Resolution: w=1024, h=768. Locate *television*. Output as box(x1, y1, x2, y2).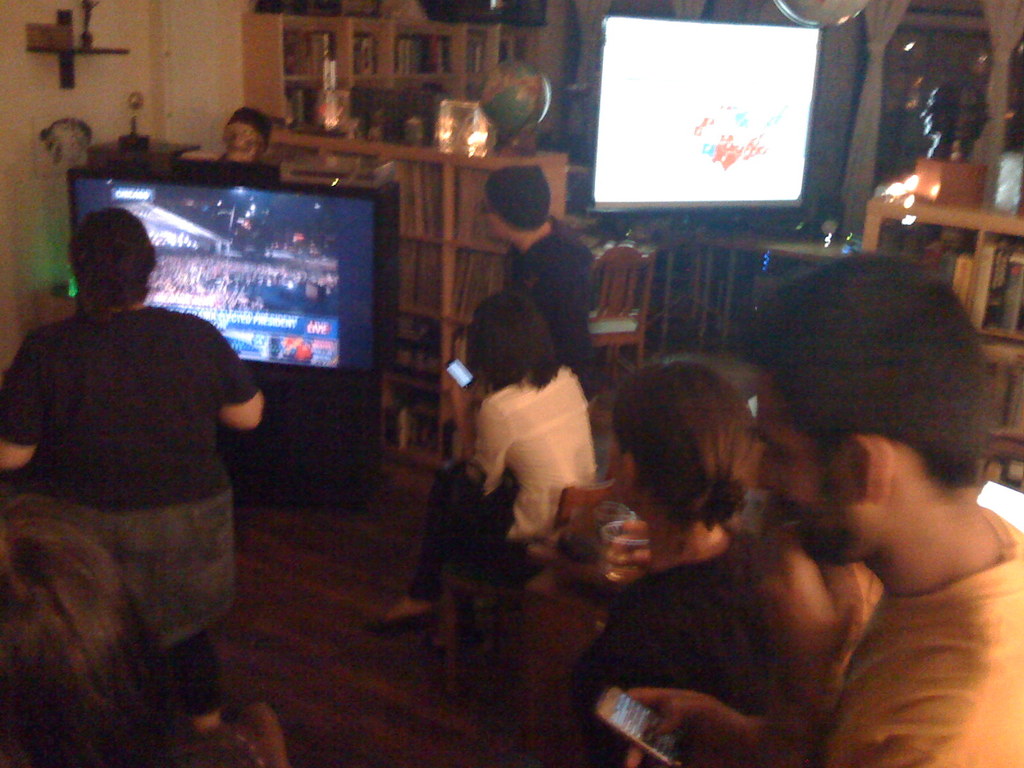
box(596, 18, 818, 213).
